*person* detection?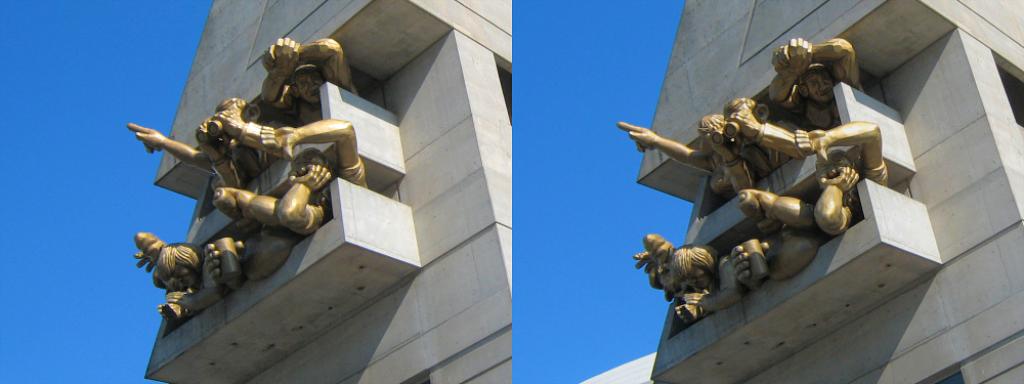
<box>258,39,357,123</box>
